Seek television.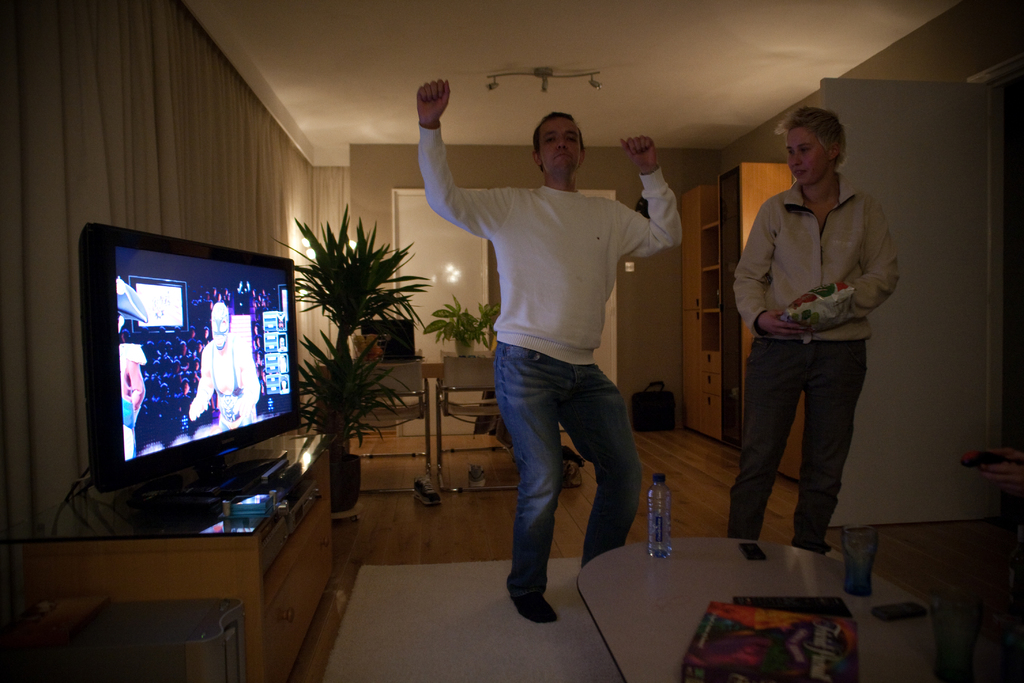
bbox(81, 224, 301, 520).
